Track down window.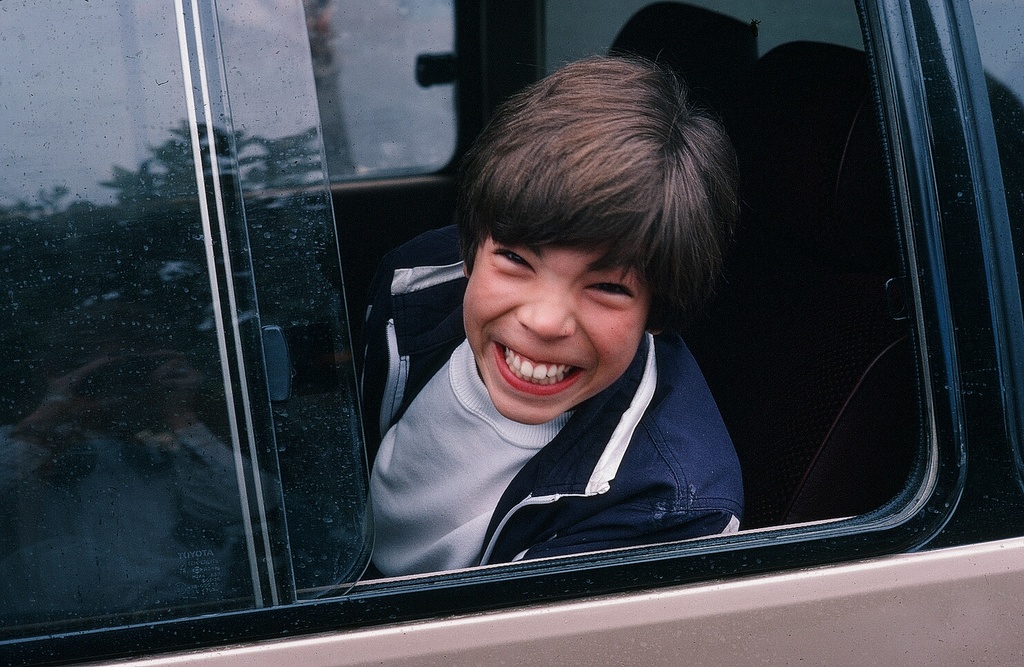
Tracked to (left=0, top=0, right=967, bottom=666).
